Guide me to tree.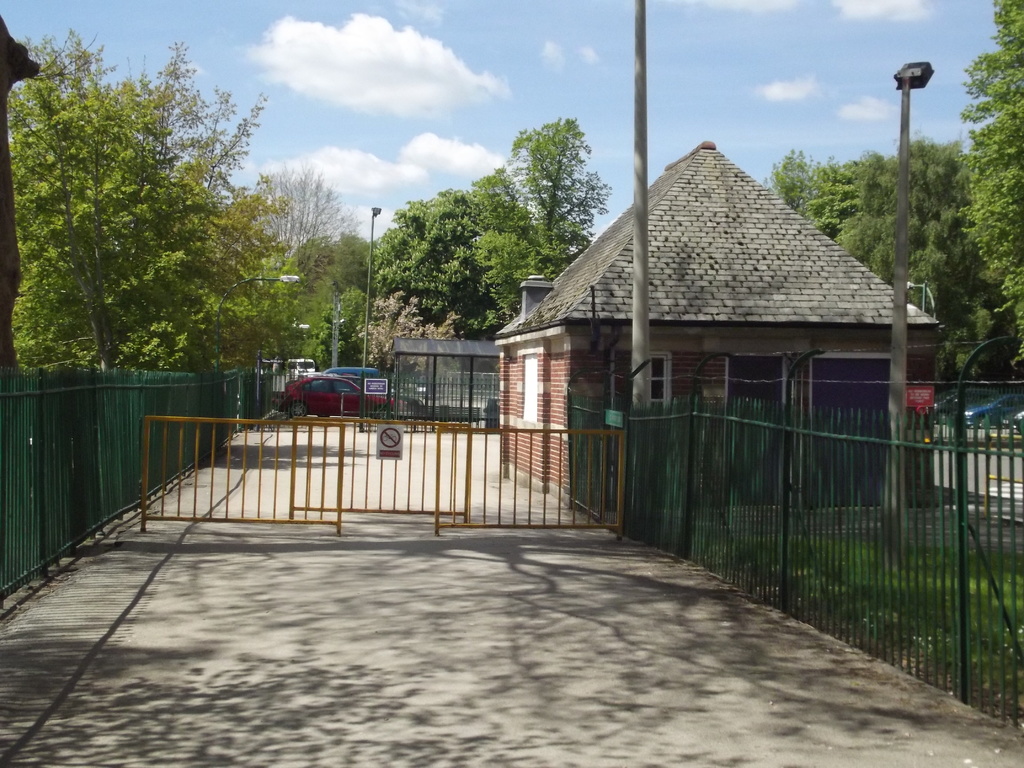
Guidance: BBox(256, 164, 360, 241).
